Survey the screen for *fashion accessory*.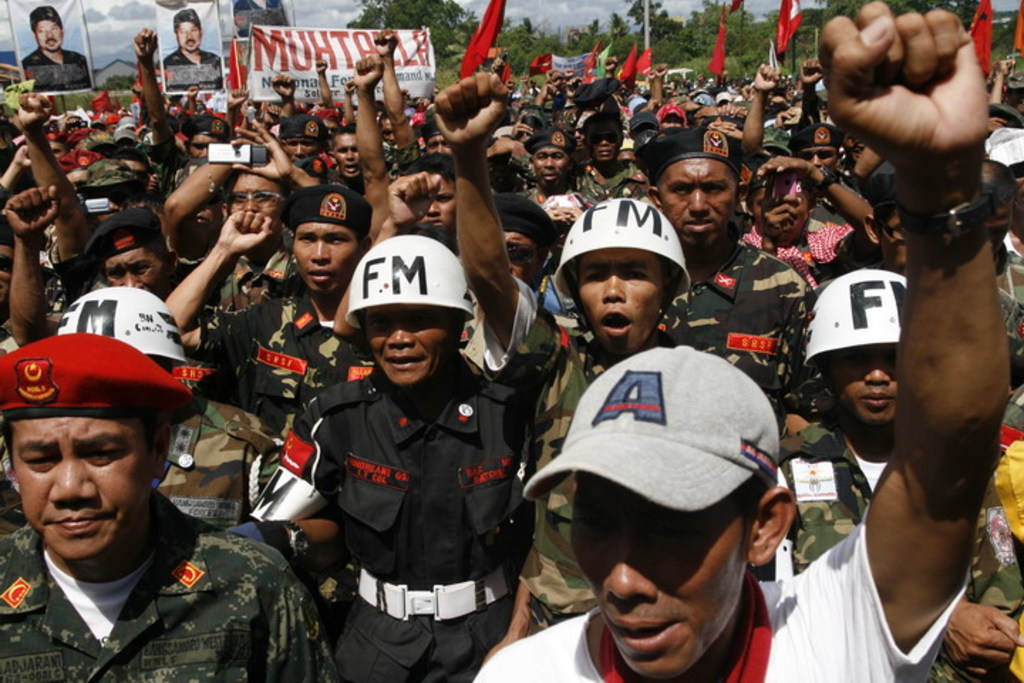
Survey found: bbox(630, 114, 661, 129).
